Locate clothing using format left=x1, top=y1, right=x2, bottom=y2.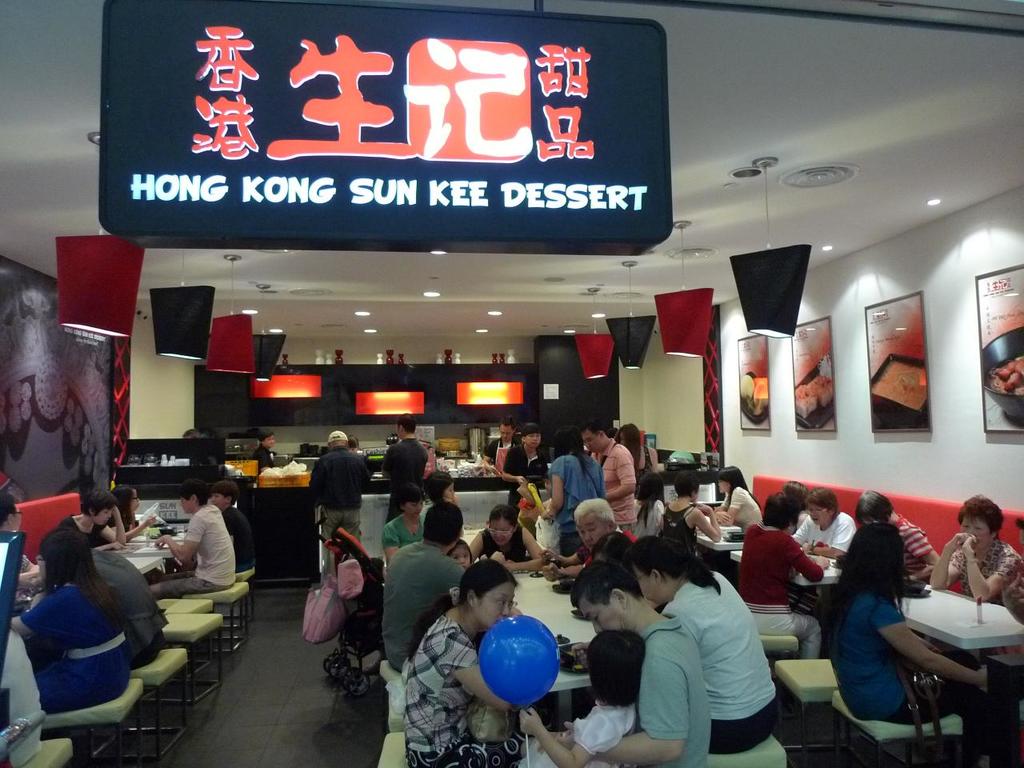
left=826, top=590, right=998, bottom=766.
